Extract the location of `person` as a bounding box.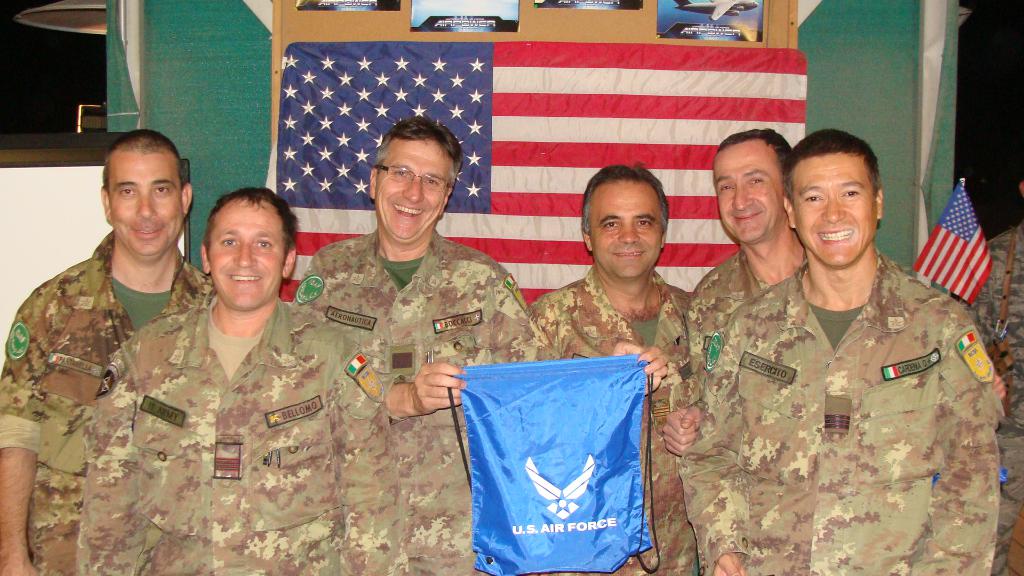
locate(525, 159, 700, 575).
